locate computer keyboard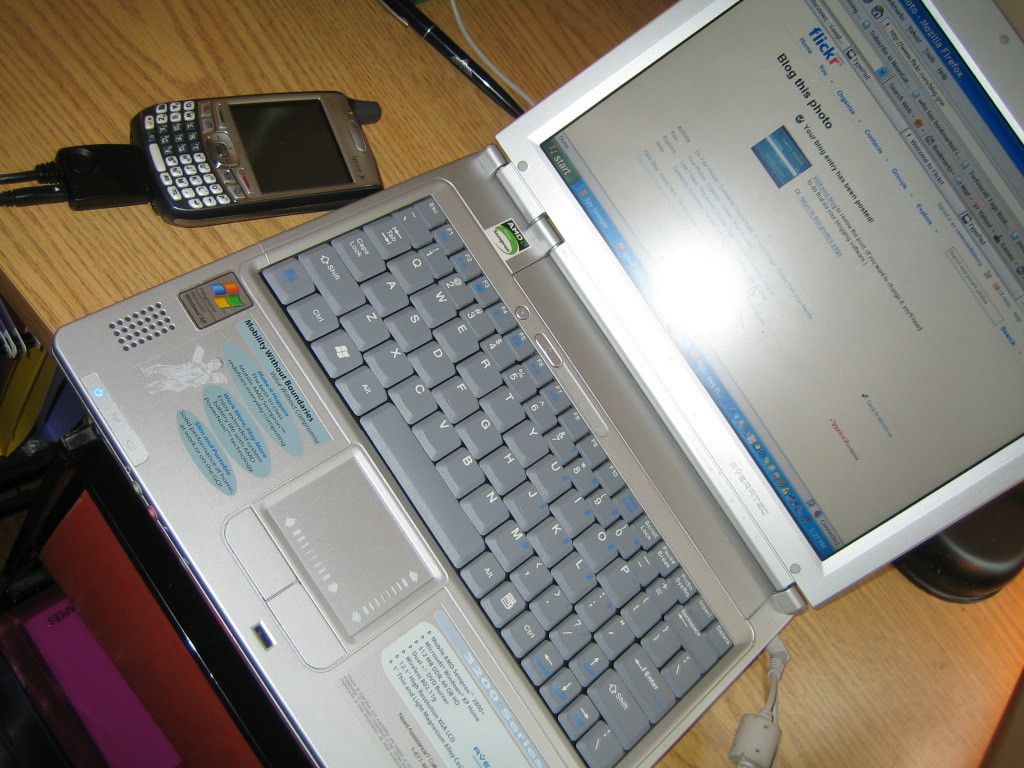
l=257, t=194, r=740, b=767
